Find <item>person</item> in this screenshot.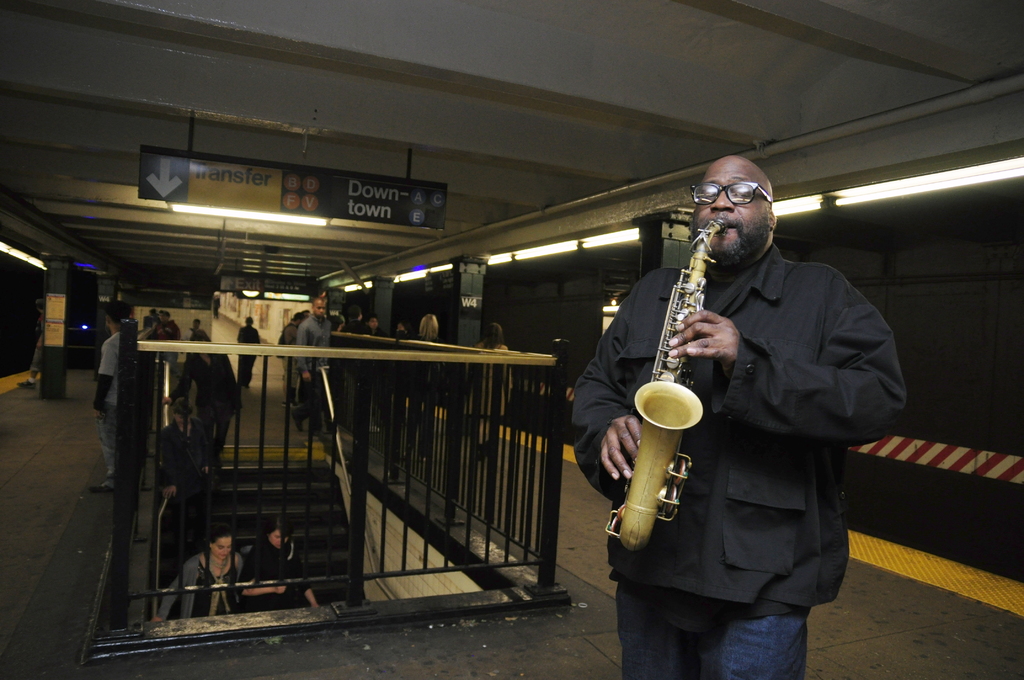
The bounding box for <item>person</item> is box=[85, 301, 132, 491].
